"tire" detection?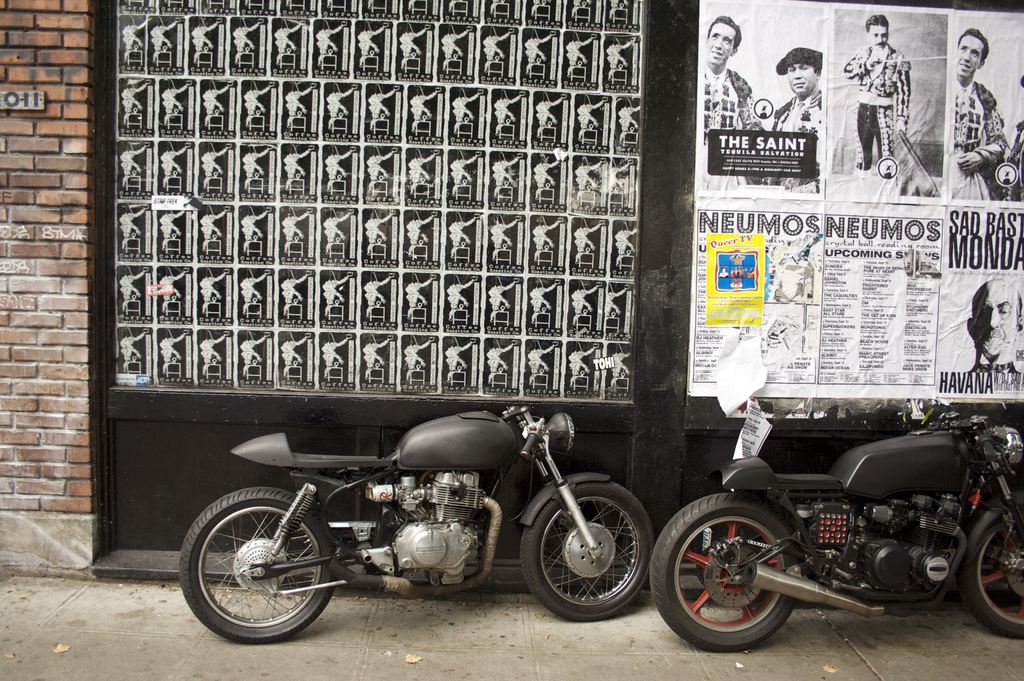
(176, 485, 336, 646)
